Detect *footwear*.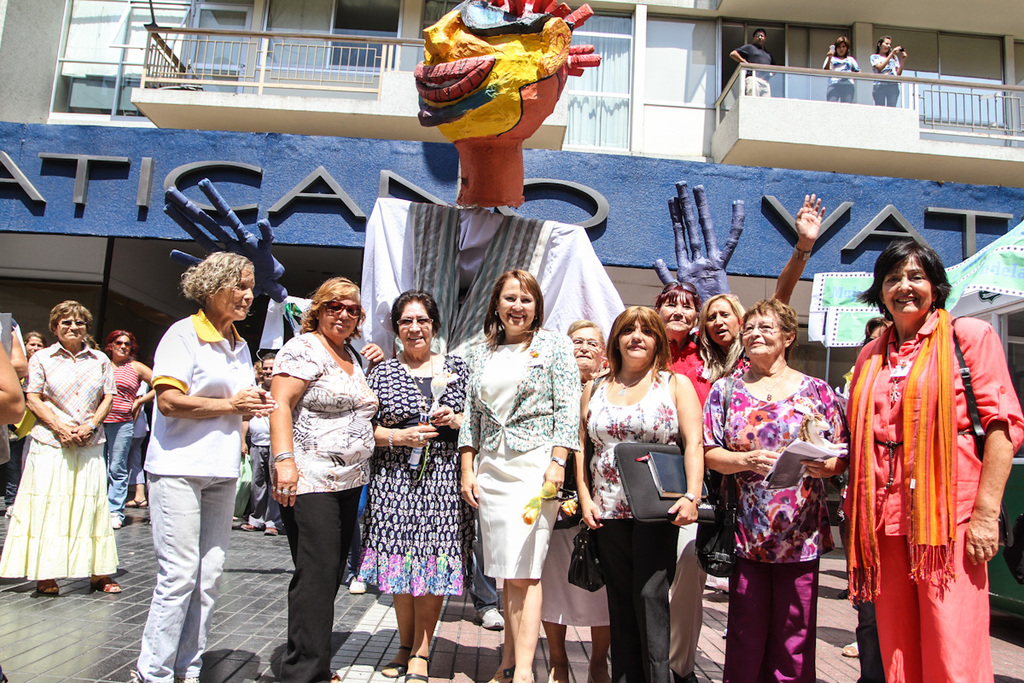
Detected at BBox(474, 602, 505, 628).
